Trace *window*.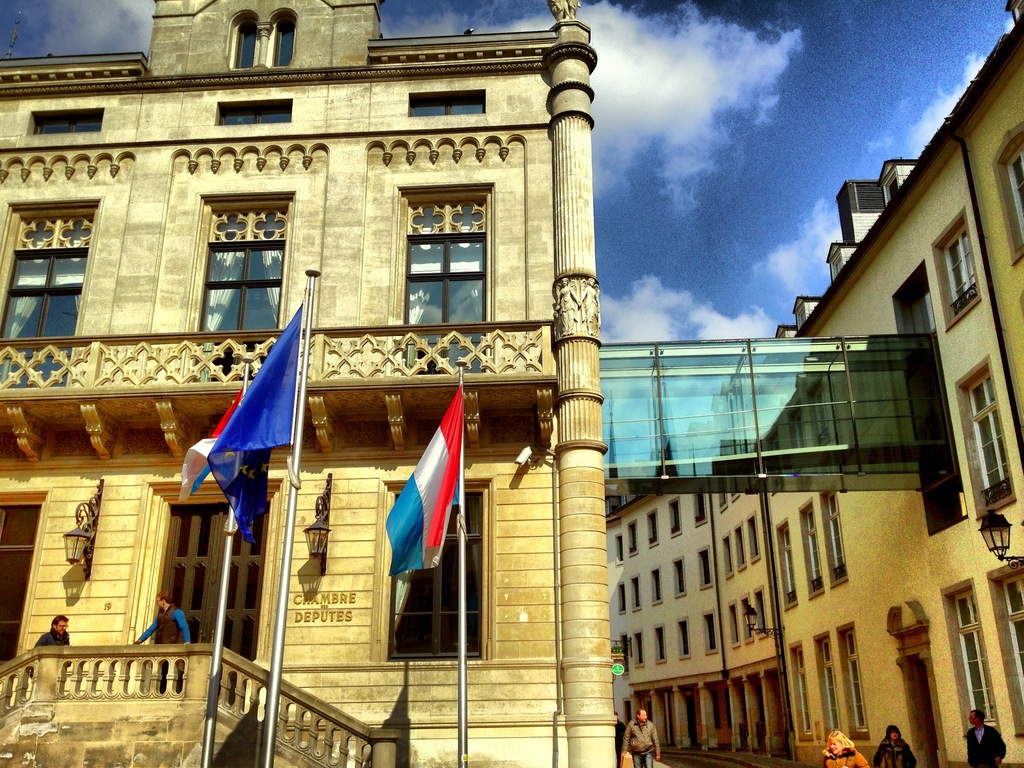
Traced to select_region(817, 488, 847, 586).
